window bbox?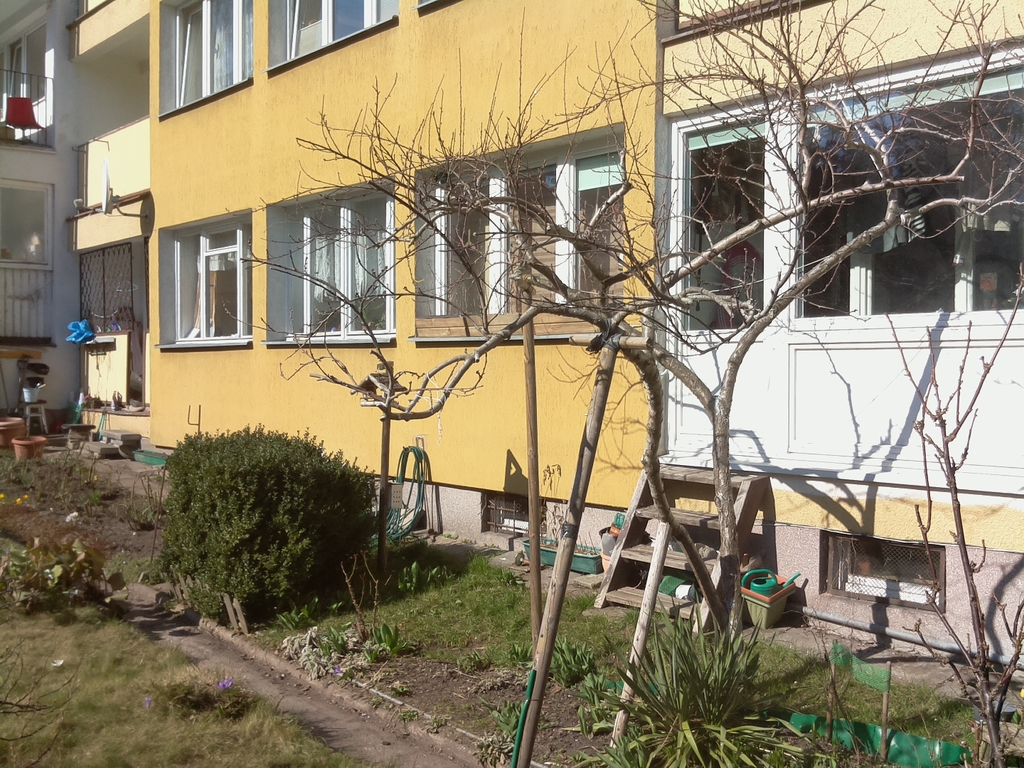
(666, 102, 769, 332)
